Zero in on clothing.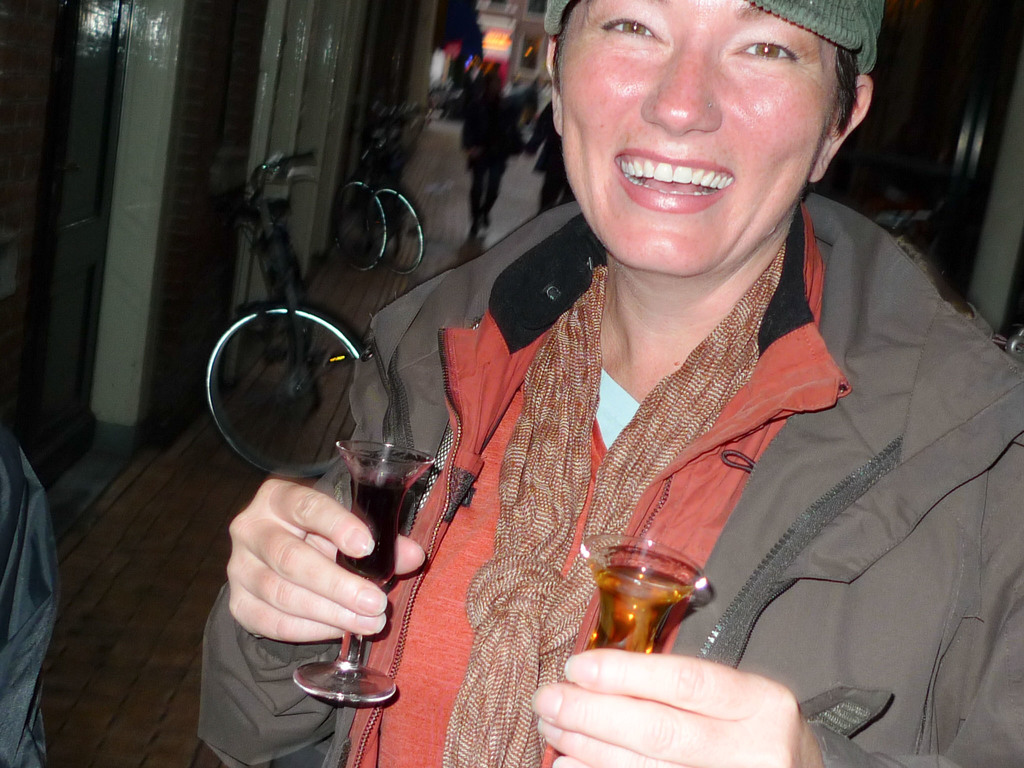
Zeroed in: (0,425,58,765).
